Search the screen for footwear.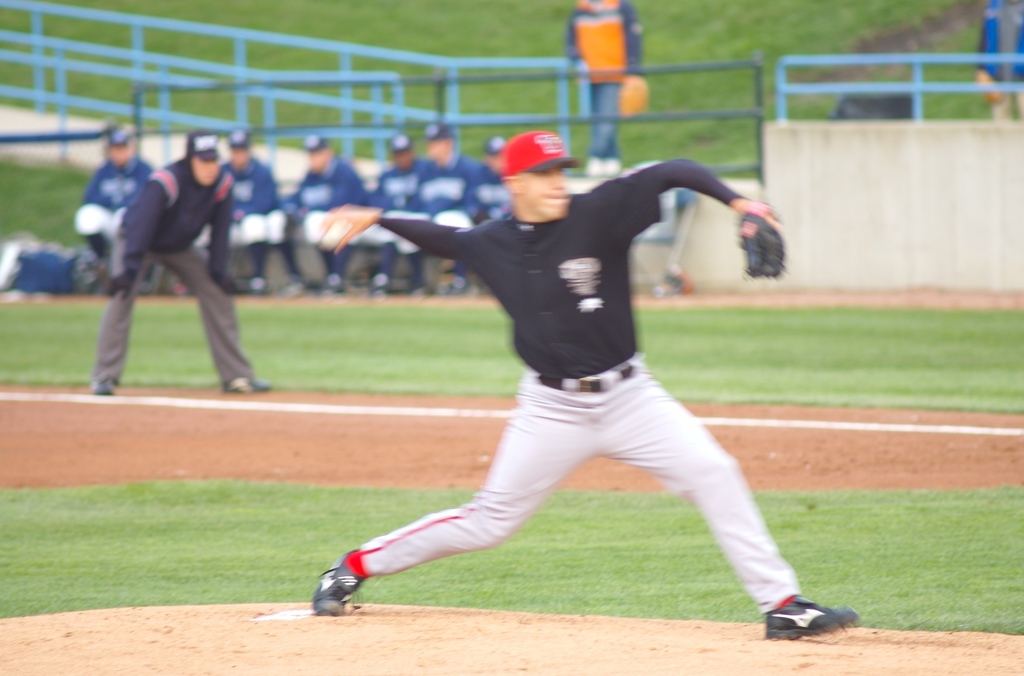
Found at {"x1": 452, "y1": 275, "x2": 470, "y2": 293}.
